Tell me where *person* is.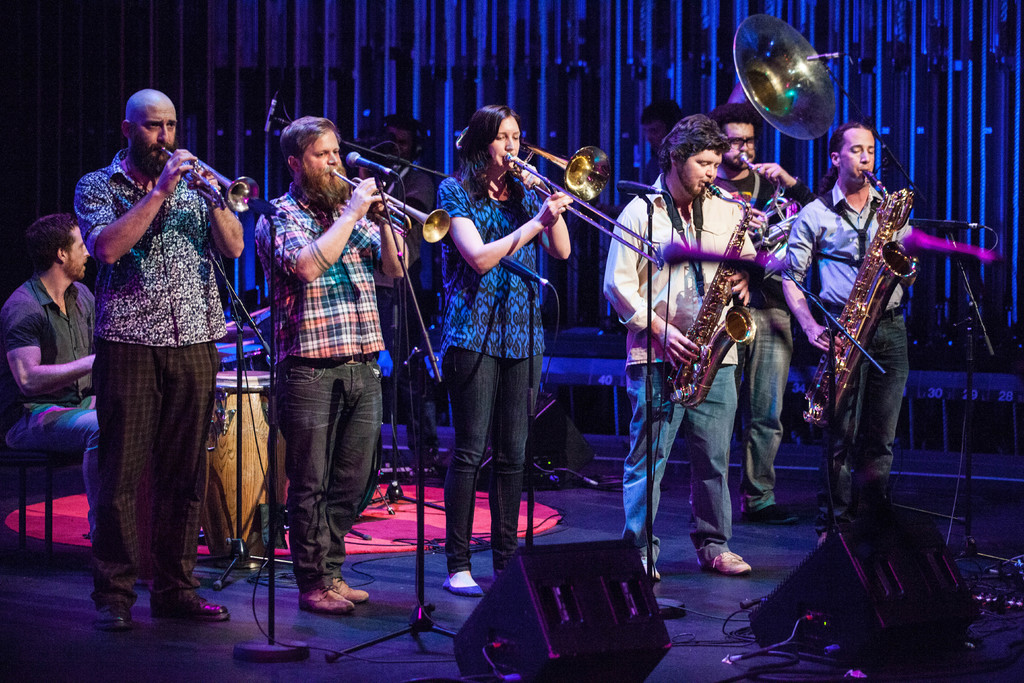
*person* is at {"x1": 0, "y1": 211, "x2": 94, "y2": 554}.
